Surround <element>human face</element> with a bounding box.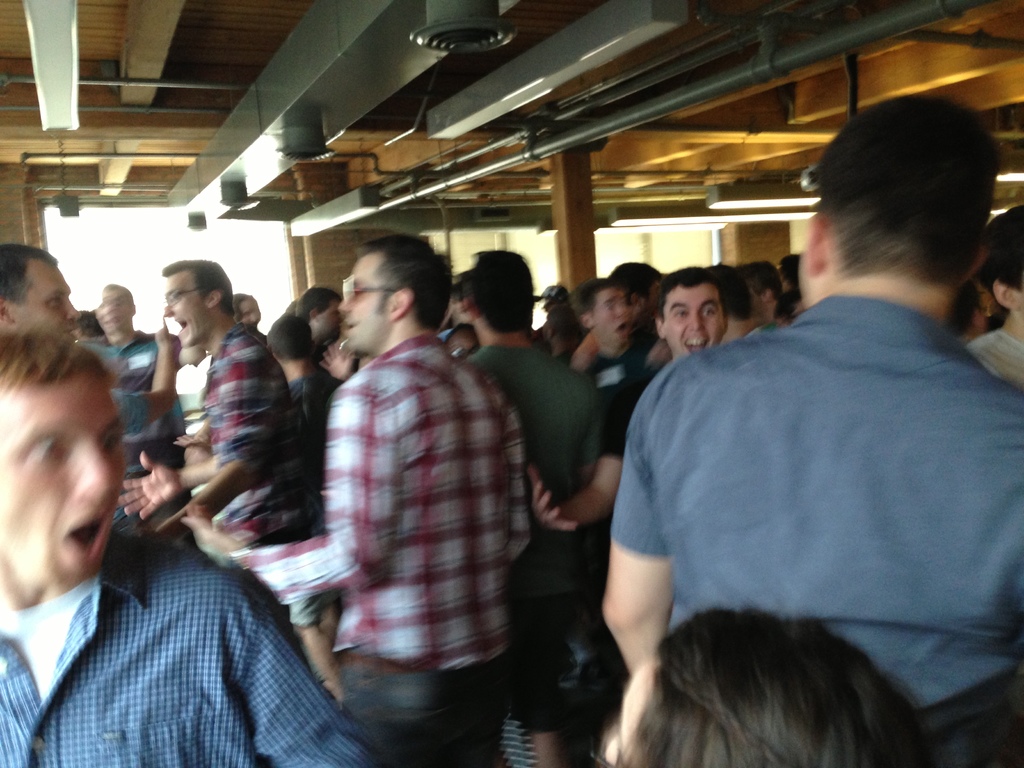
rect(660, 287, 733, 356).
